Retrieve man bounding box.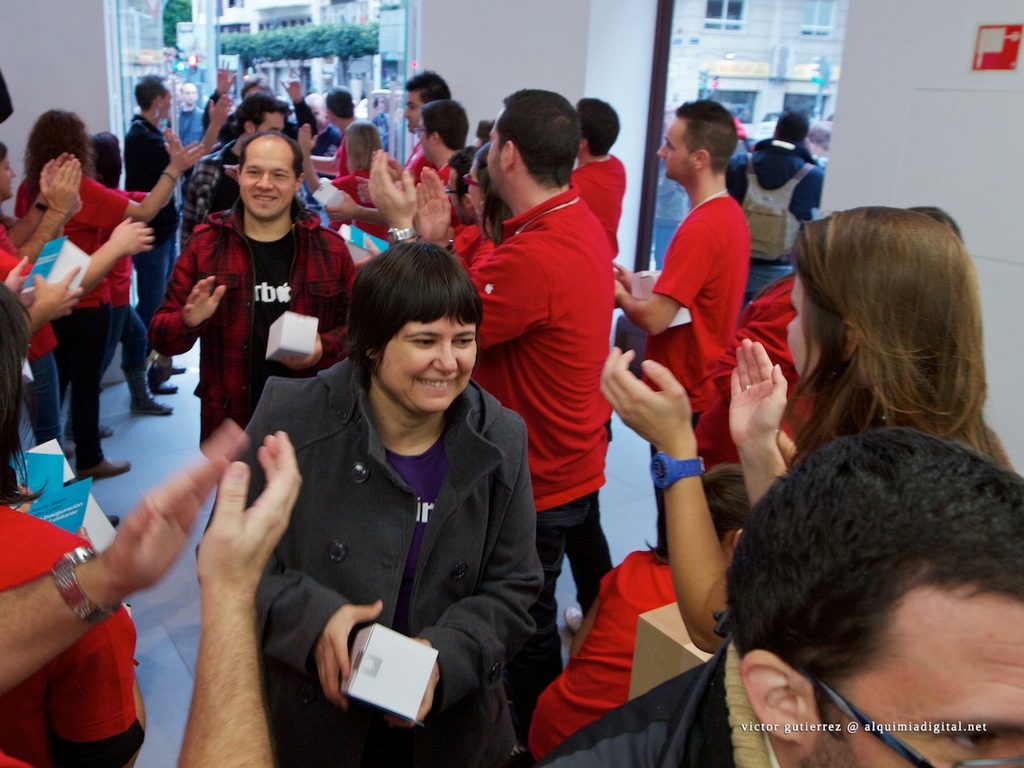
Bounding box: x1=144 y1=119 x2=349 y2=463.
